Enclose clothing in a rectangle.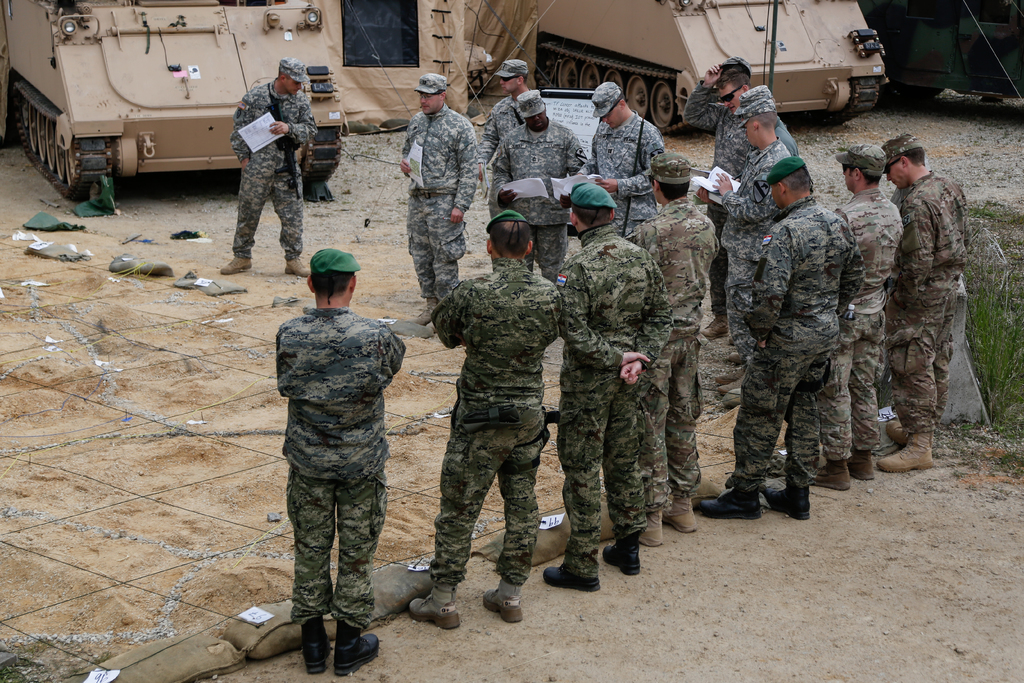
x1=413 y1=70 x2=447 y2=97.
